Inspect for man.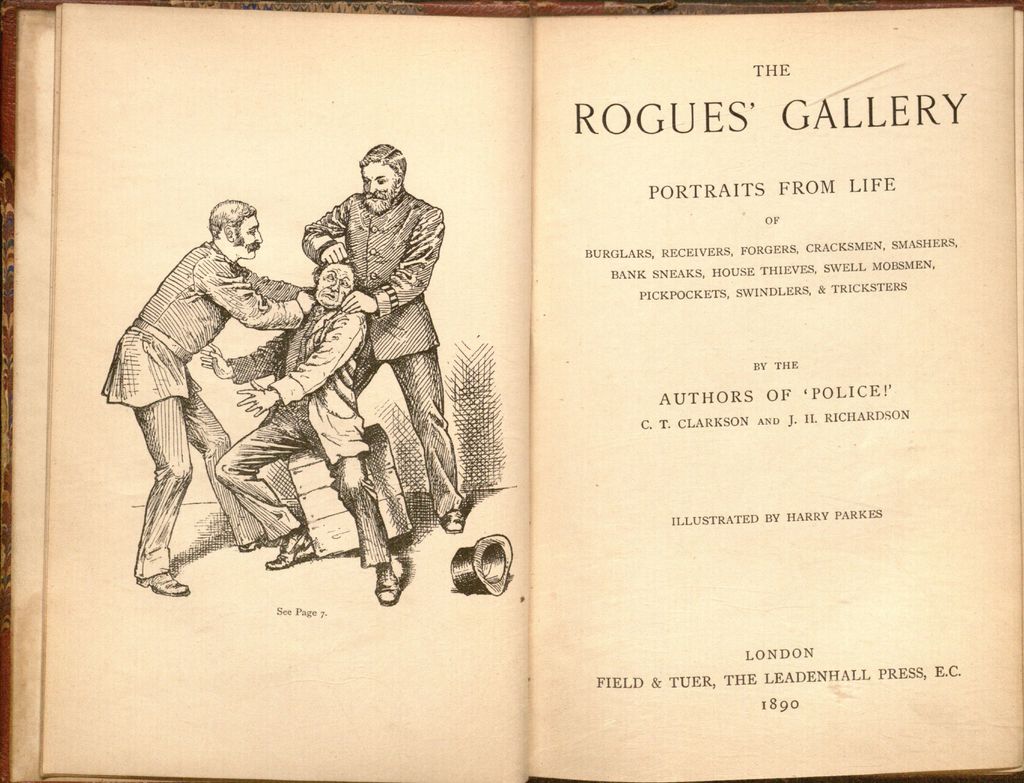
Inspection: [x1=195, y1=254, x2=406, y2=611].
